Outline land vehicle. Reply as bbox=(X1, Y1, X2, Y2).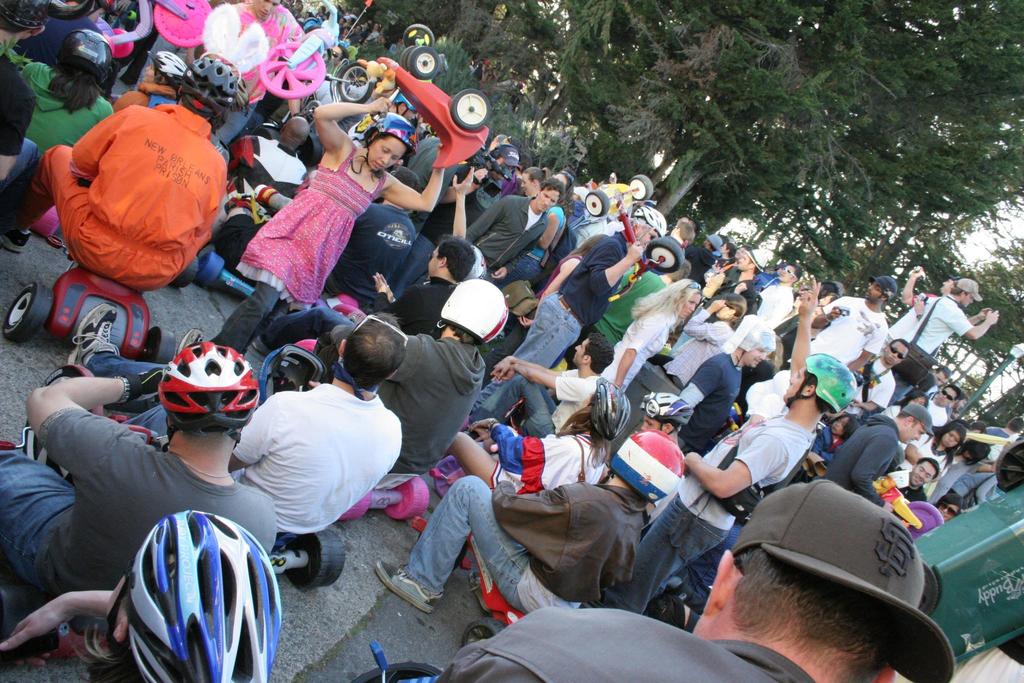
bbox=(30, 0, 207, 47).
